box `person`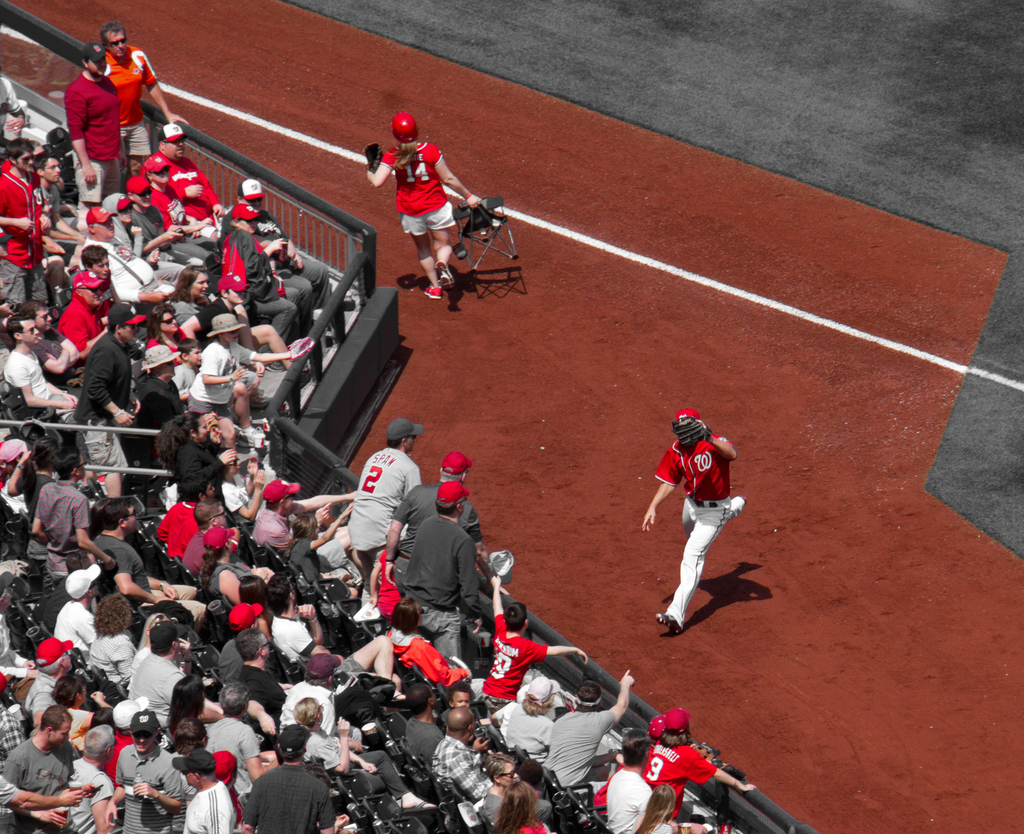
[179,744,235,833]
